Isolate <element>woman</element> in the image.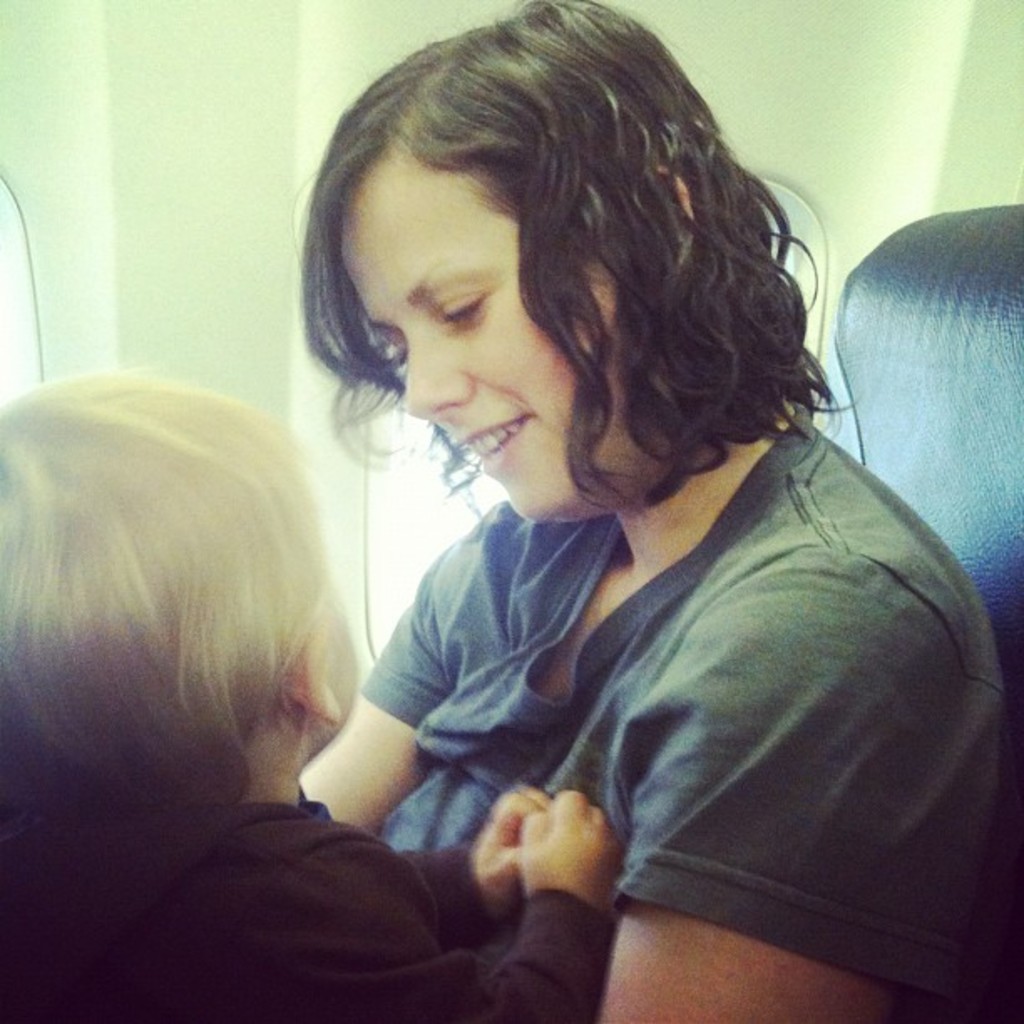
Isolated region: Rect(301, 0, 1007, 1022).
